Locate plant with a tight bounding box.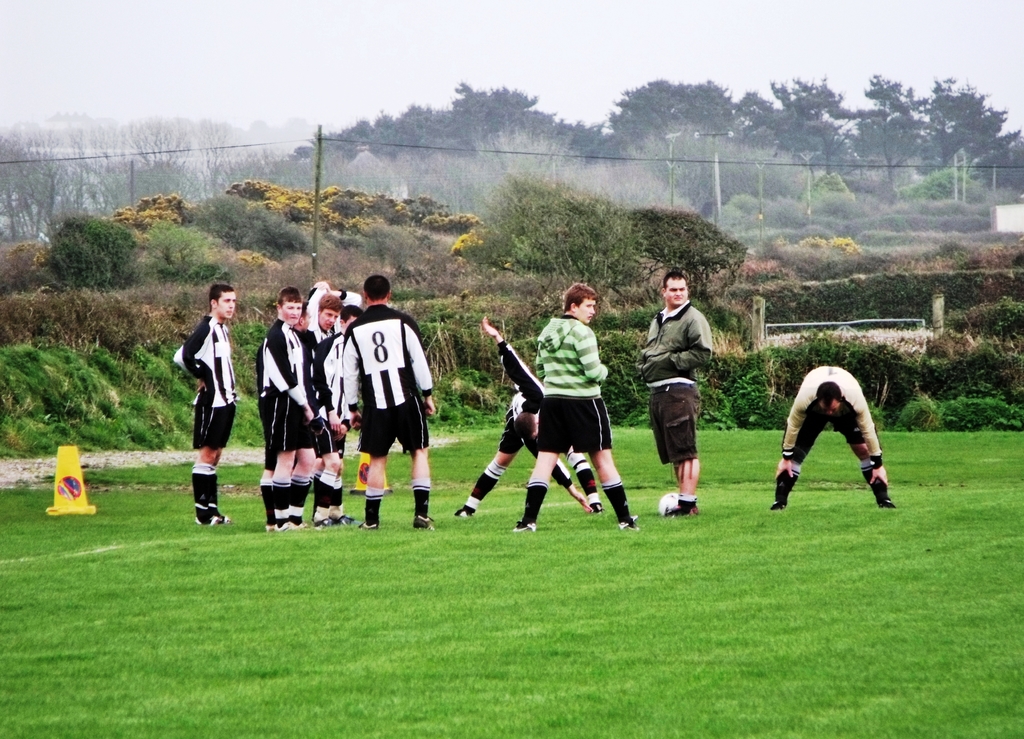
l=235, t=339, r=271, b=402.
